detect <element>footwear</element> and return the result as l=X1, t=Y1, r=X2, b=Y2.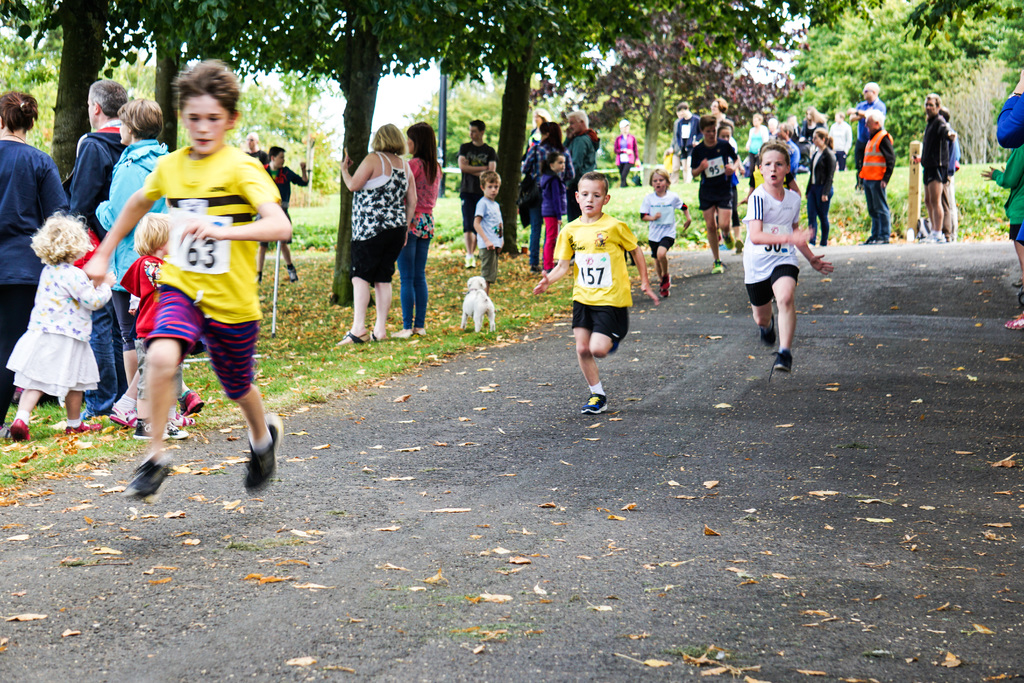
l=865, t=226, r=888, b=240.
